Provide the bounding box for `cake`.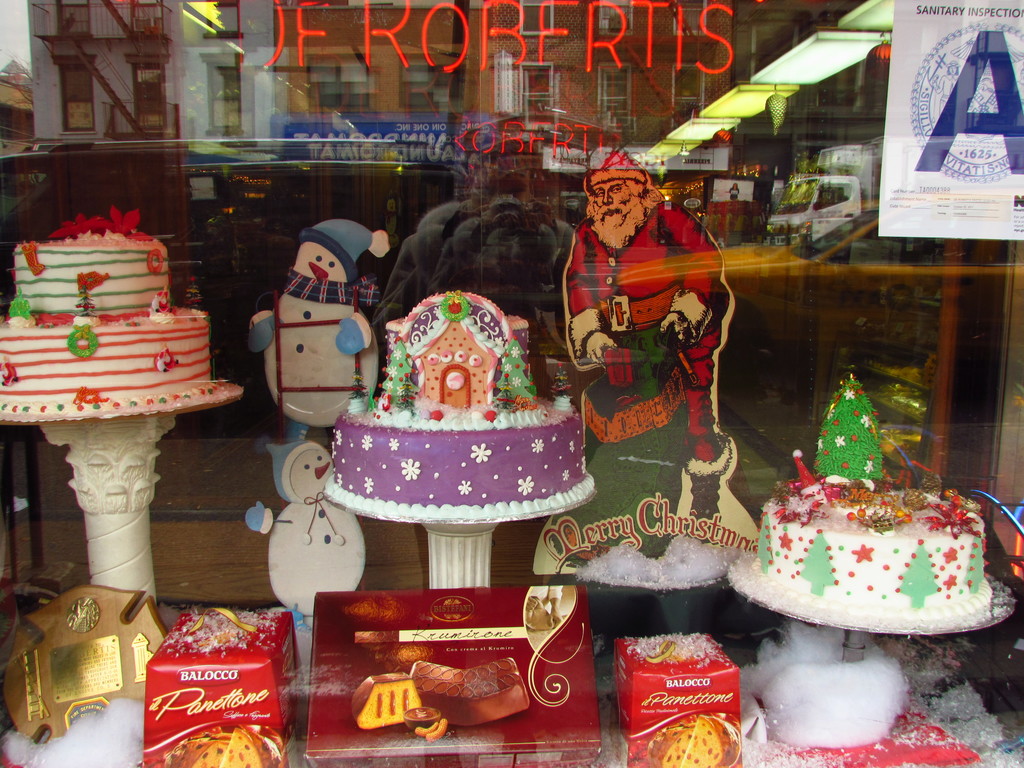
<box>724,466,1006,630</box>.
